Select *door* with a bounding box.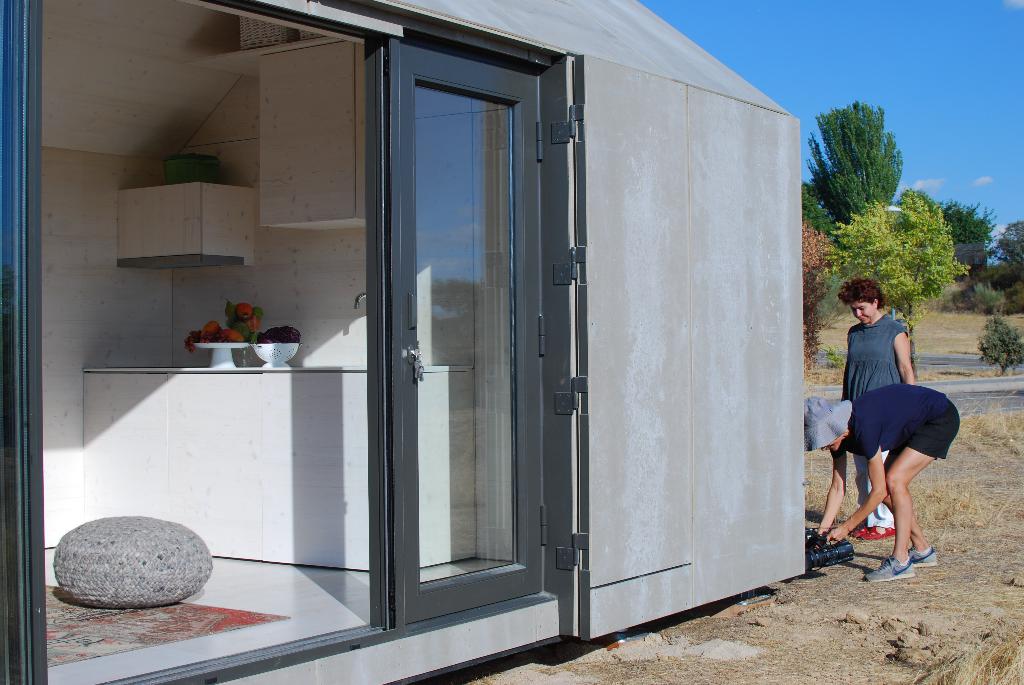
349 33 569 647.
